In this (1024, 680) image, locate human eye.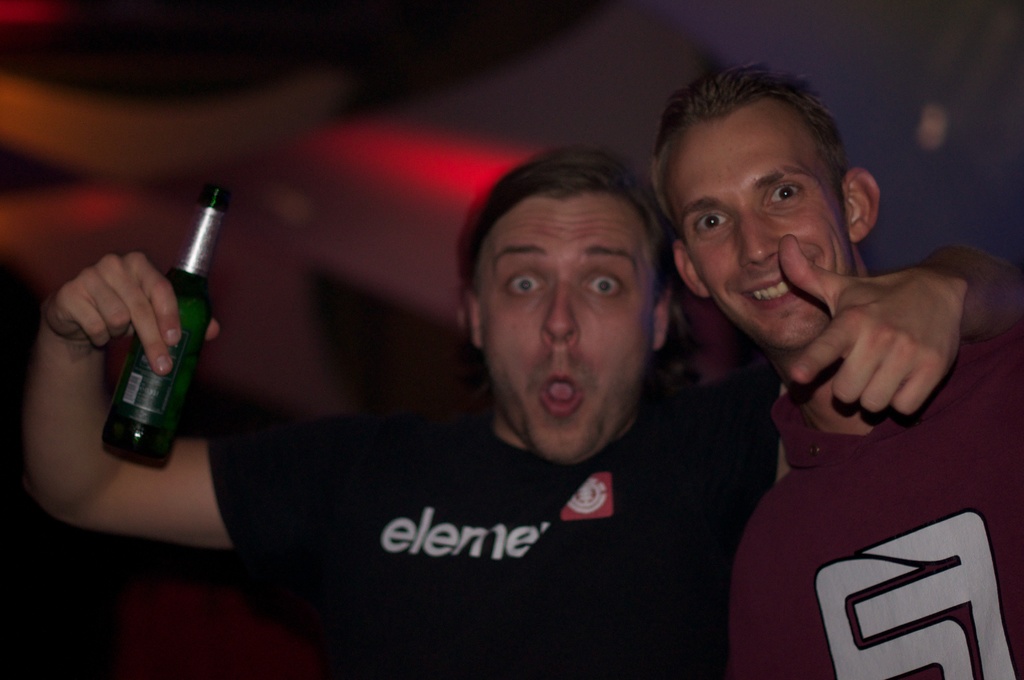
Bounding box: [692, 213, 732, 233].
